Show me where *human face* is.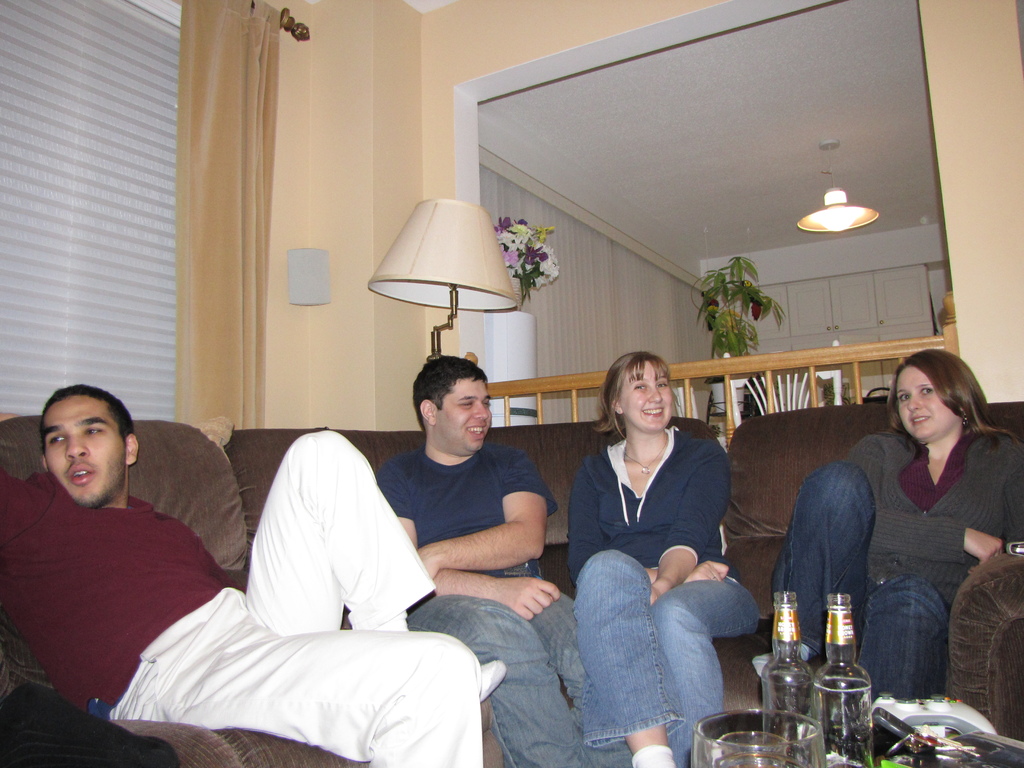
*human face* is at 892/364/950/436.
